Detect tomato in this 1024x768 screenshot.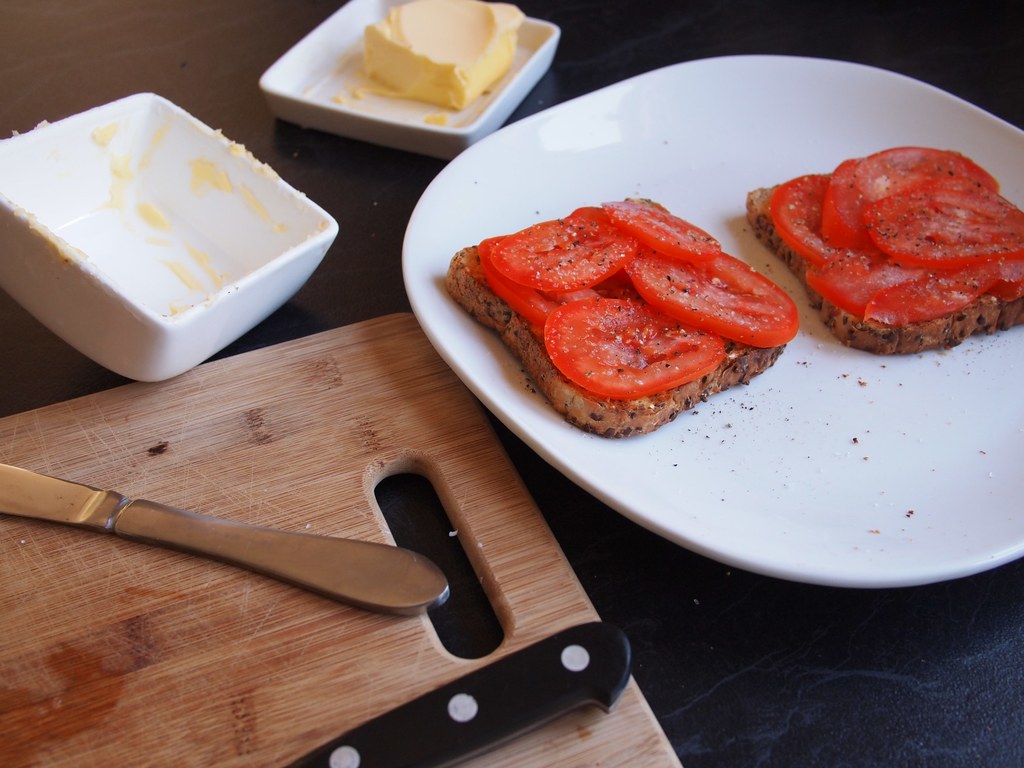
Detection: rect(769, 163, 856, 267).
